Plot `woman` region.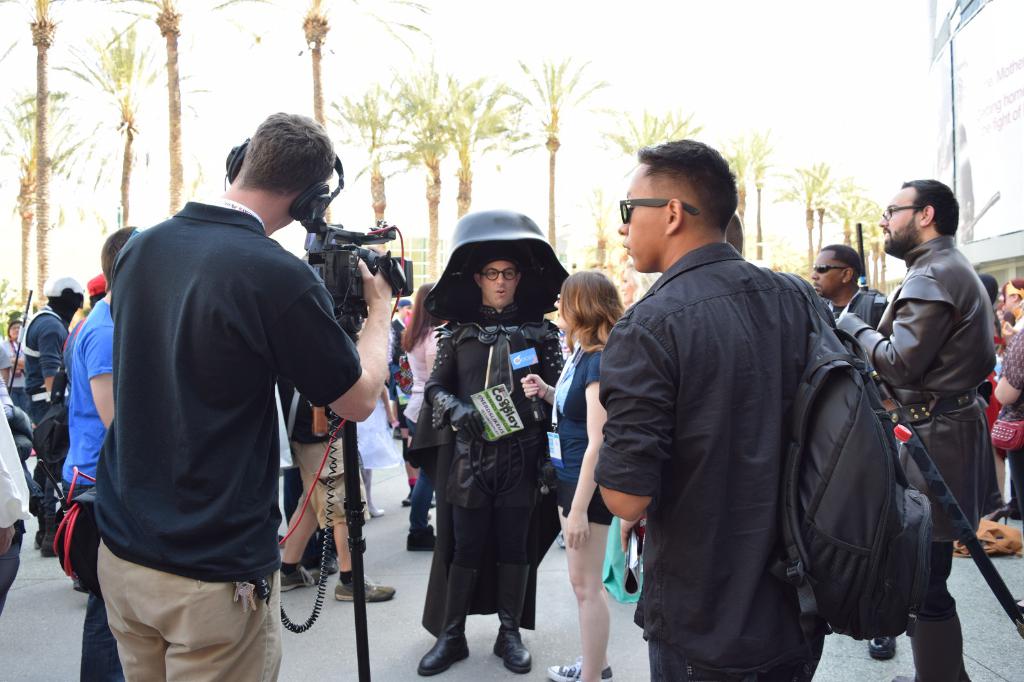
Plotted at x1=1009 y1=273 x2=1023 y2=523.
